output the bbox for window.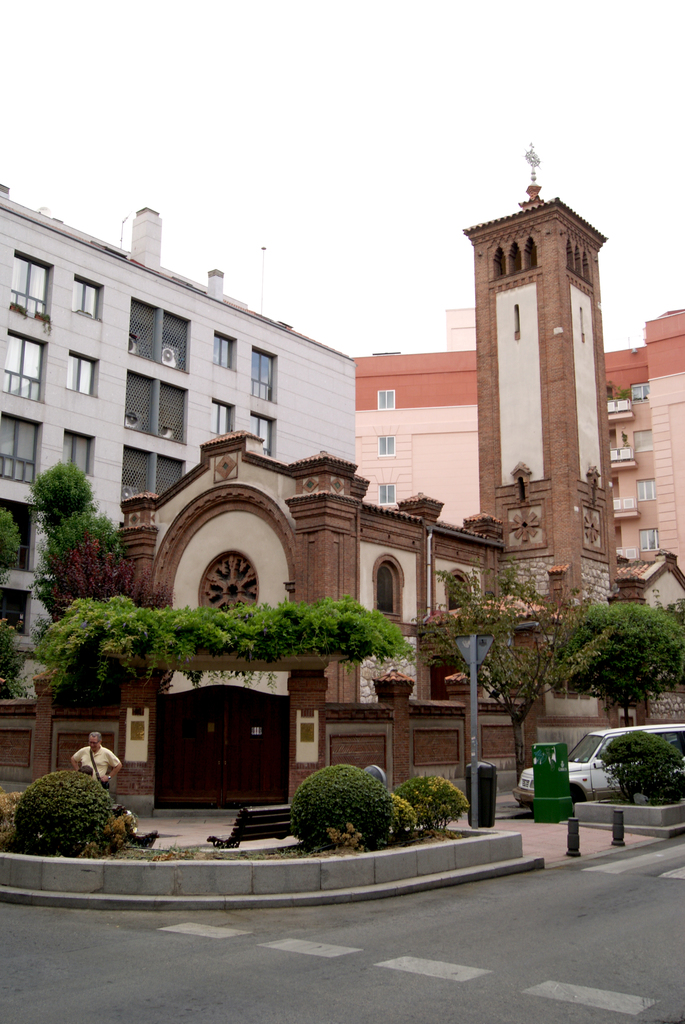
detection(254, 350, 280, 399).
